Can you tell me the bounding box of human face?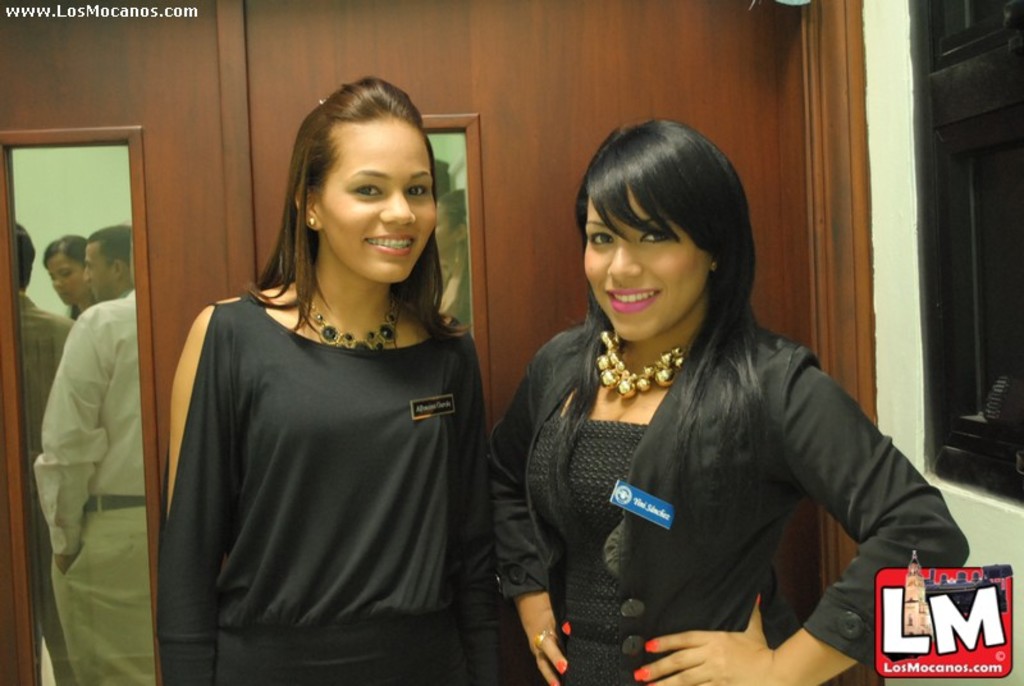
[x1=320, y1=106, x2=436, y2=283].
